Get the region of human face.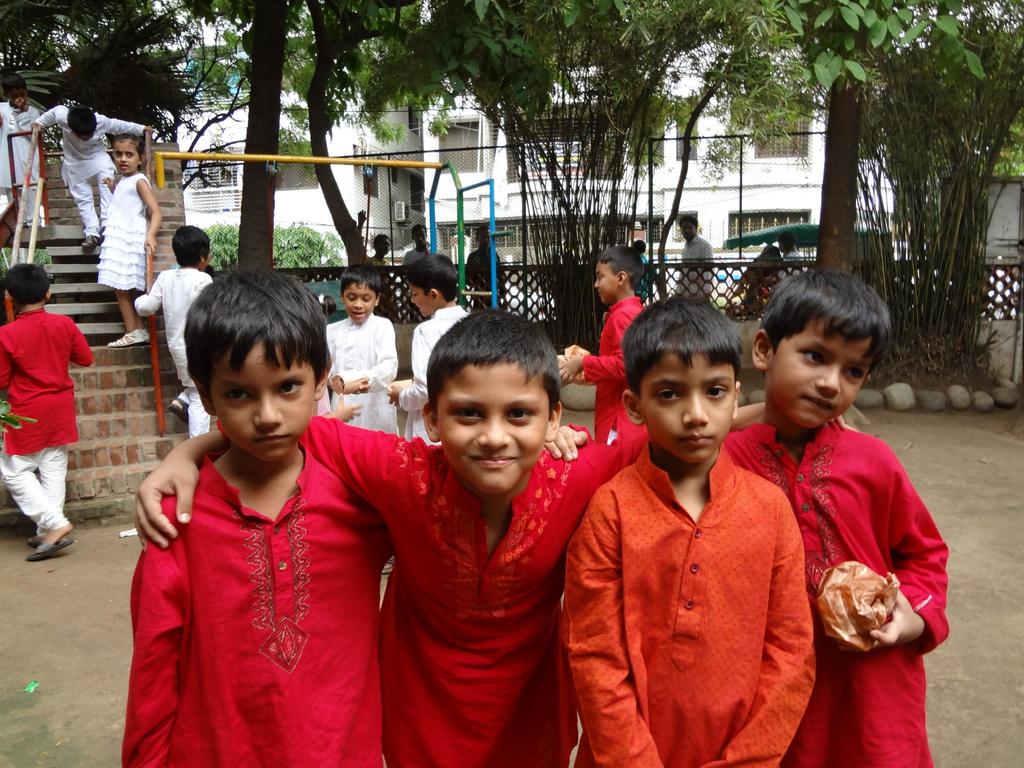
[left=112, top=140, right=136, bottom=172].
